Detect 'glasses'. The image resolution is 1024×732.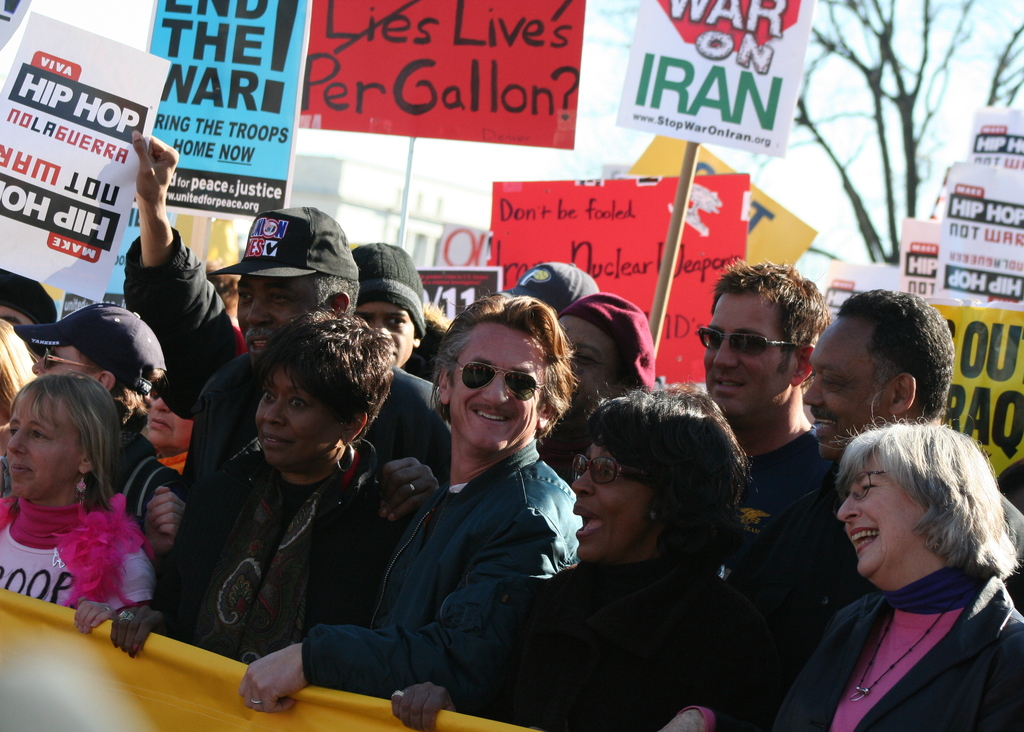
crop(454, 354, 558, 405).
